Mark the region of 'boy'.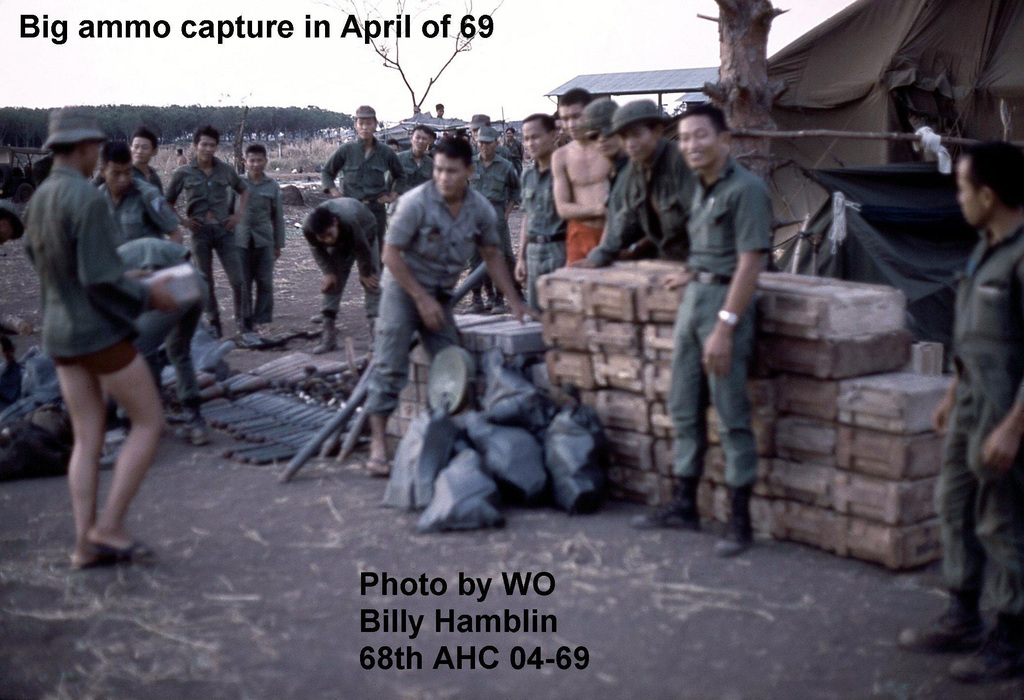
Region: crop(0, 95, 199, 575).
